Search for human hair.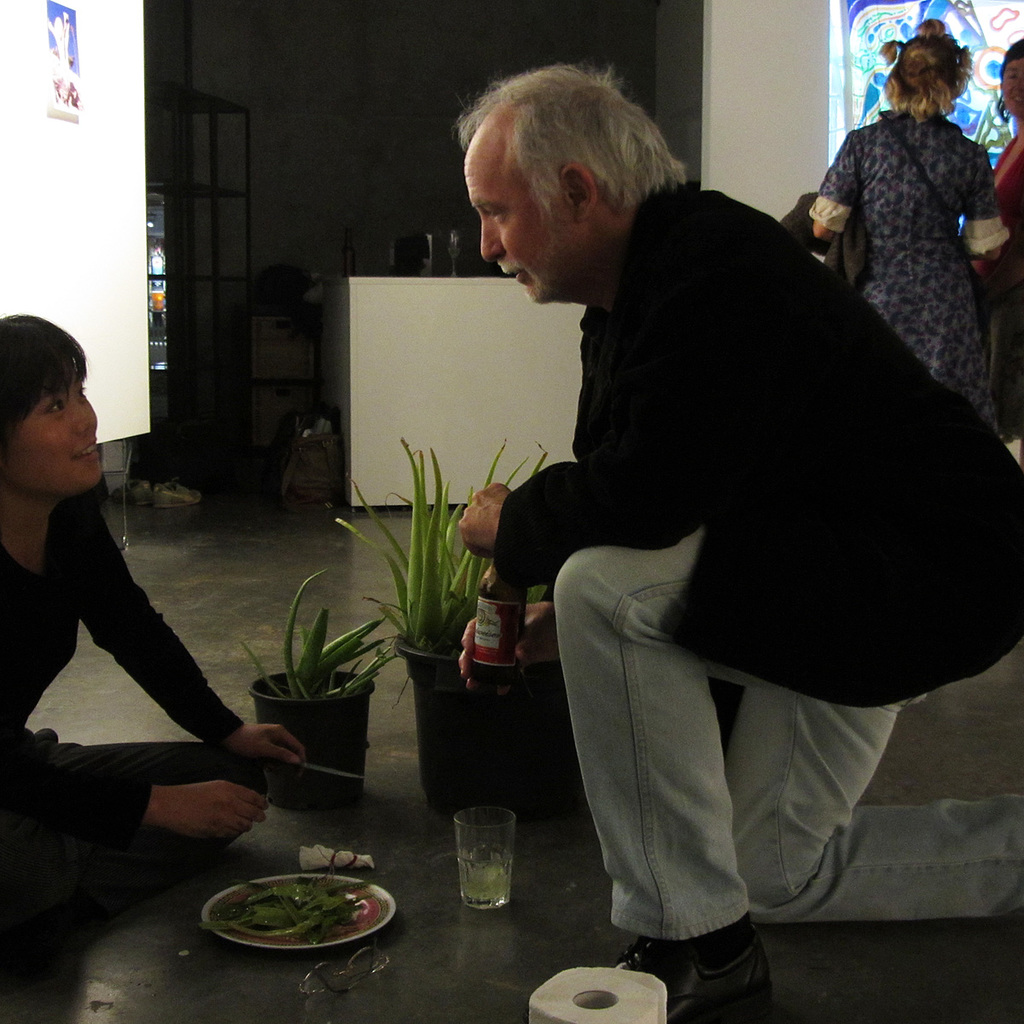
Found at locate(0, 317, 85, 431).
